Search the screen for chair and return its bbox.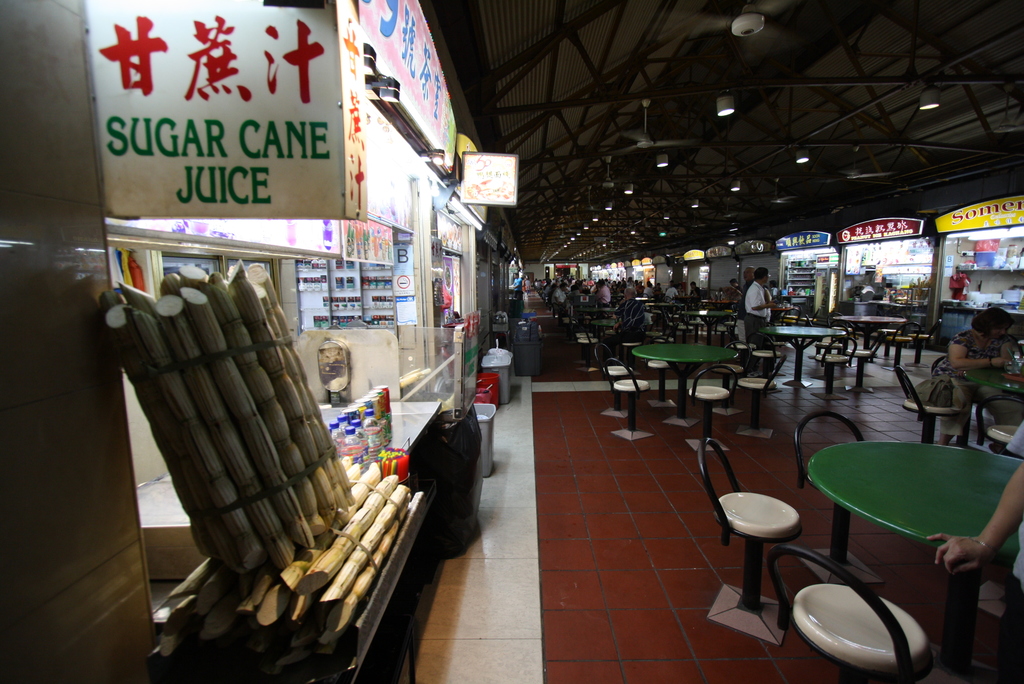
Found: pyautogui.locateOnScreen(769, 541, 932, 683).
